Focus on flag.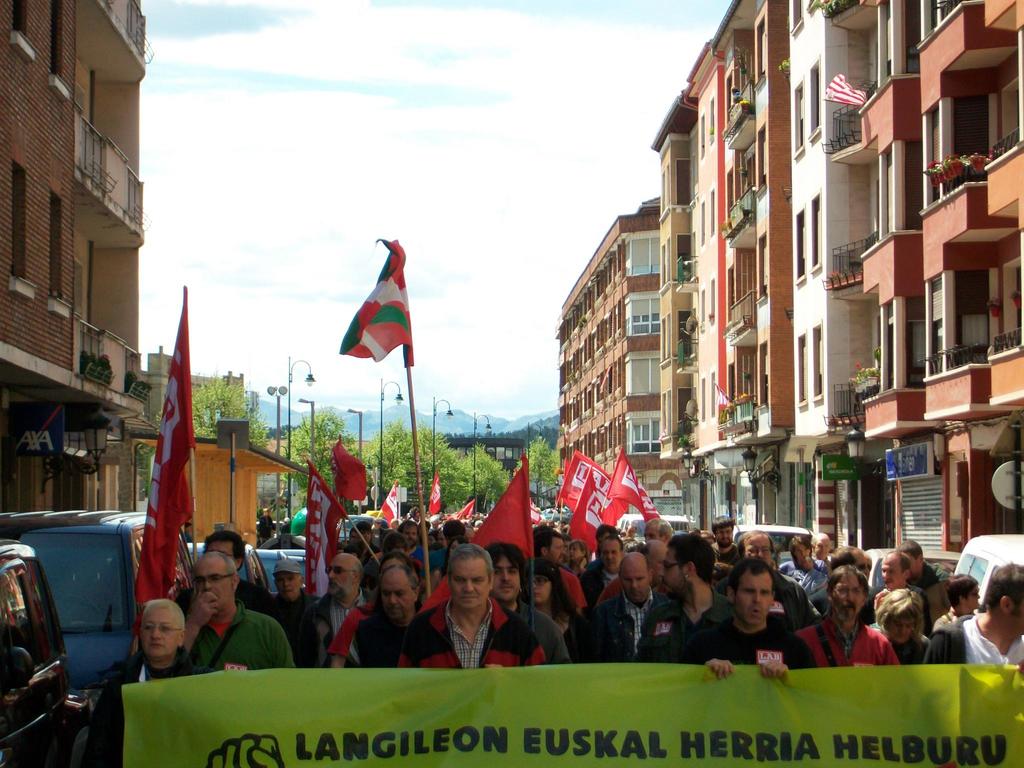
Focused at <bbox>335, 442, 364, 506</bbox>.
